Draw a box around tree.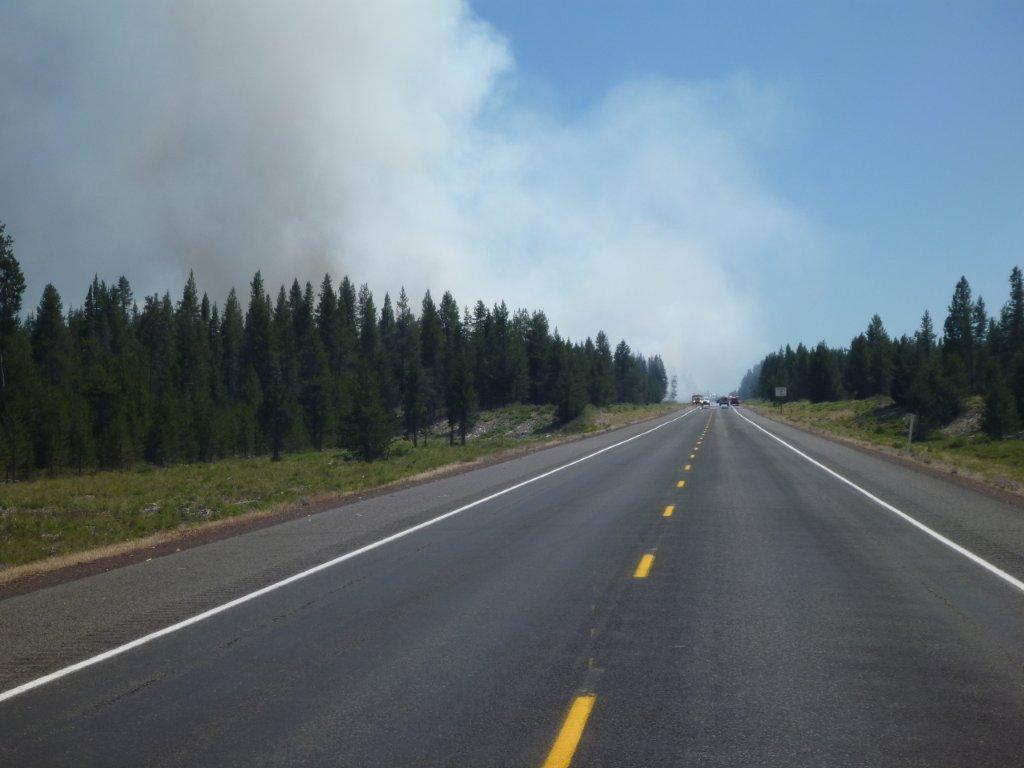
pyautogui.locateOnScreen(0, 216, 33, 473).
